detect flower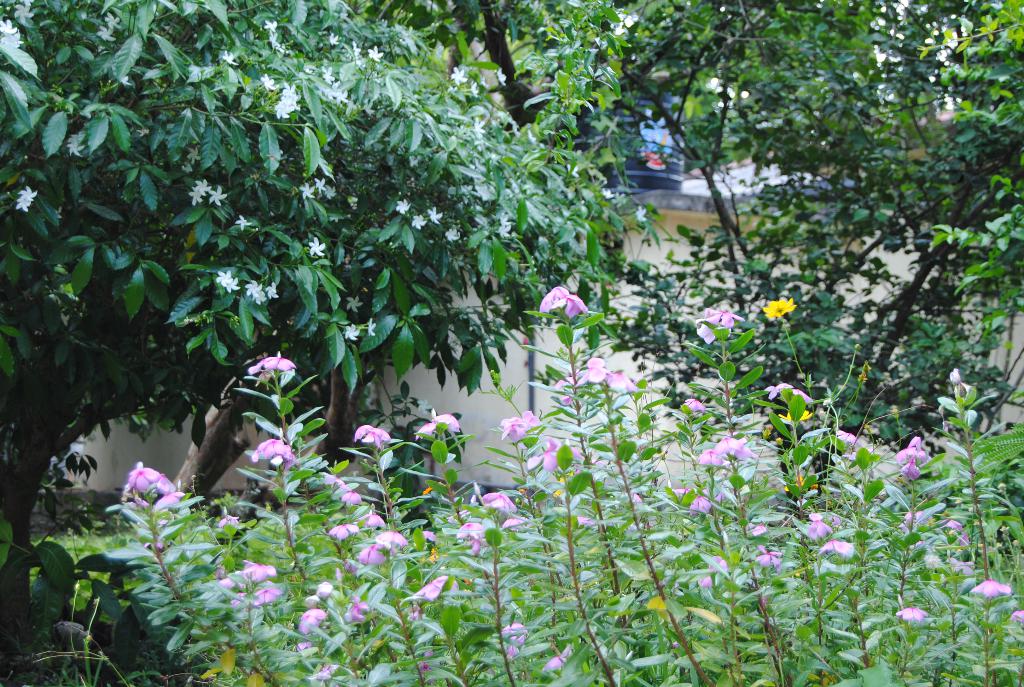
left=365, top=548, right=399, bottom=569
